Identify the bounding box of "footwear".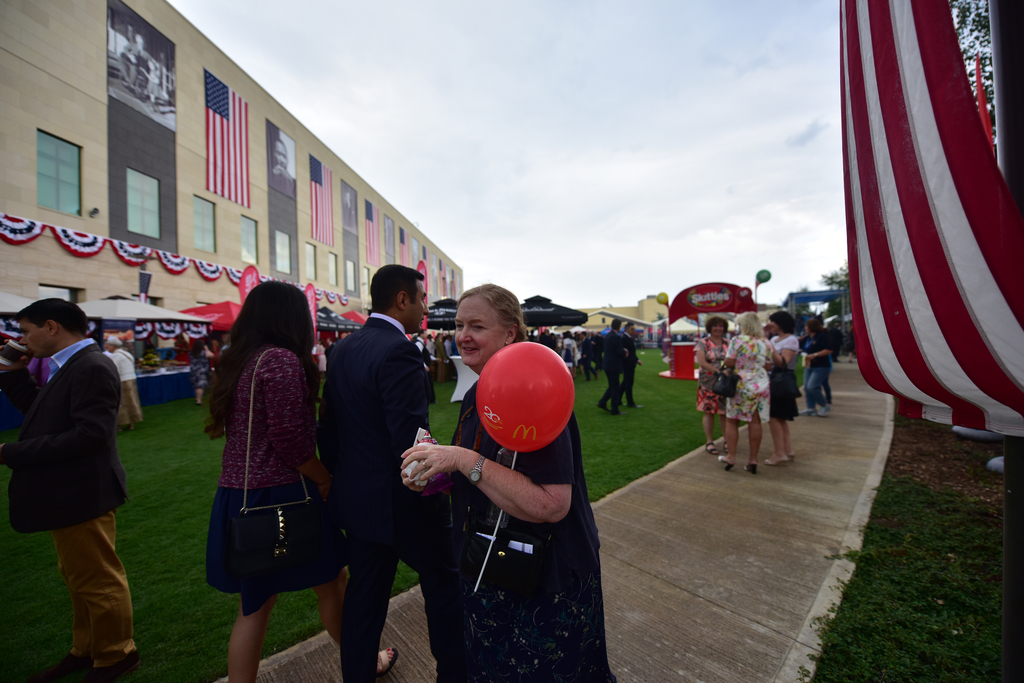
BBox(761, 452, 792, 468).
